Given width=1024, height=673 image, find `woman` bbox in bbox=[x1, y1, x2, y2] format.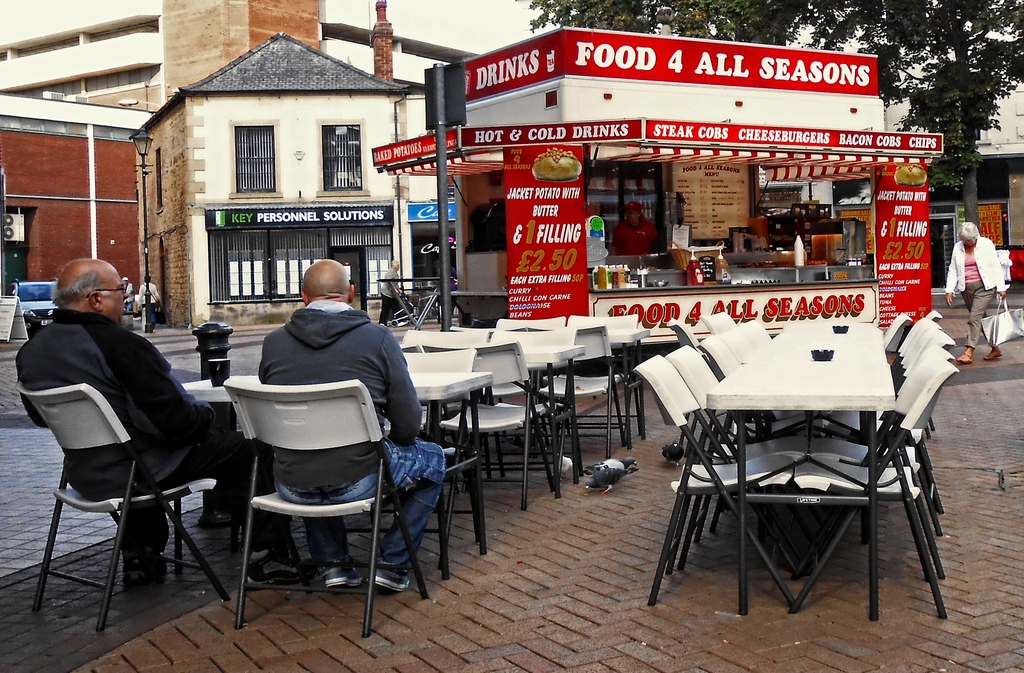
bbox=[941, 220, 1011, 365].
